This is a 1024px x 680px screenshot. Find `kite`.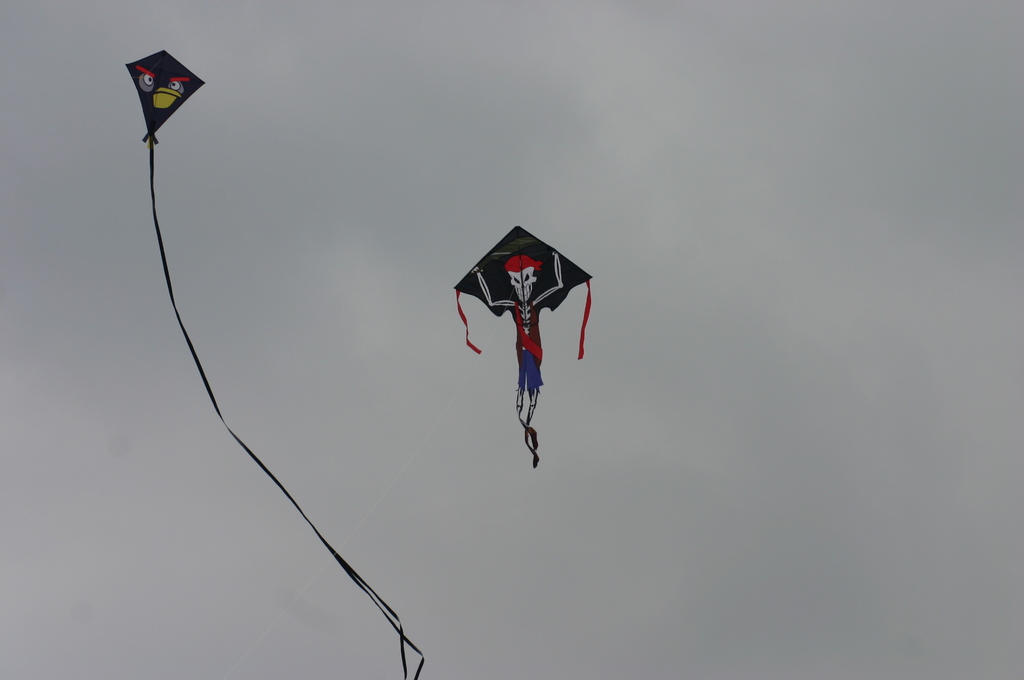
Bounding box: (x1=123, y1=51, x2=426, y2=679).
